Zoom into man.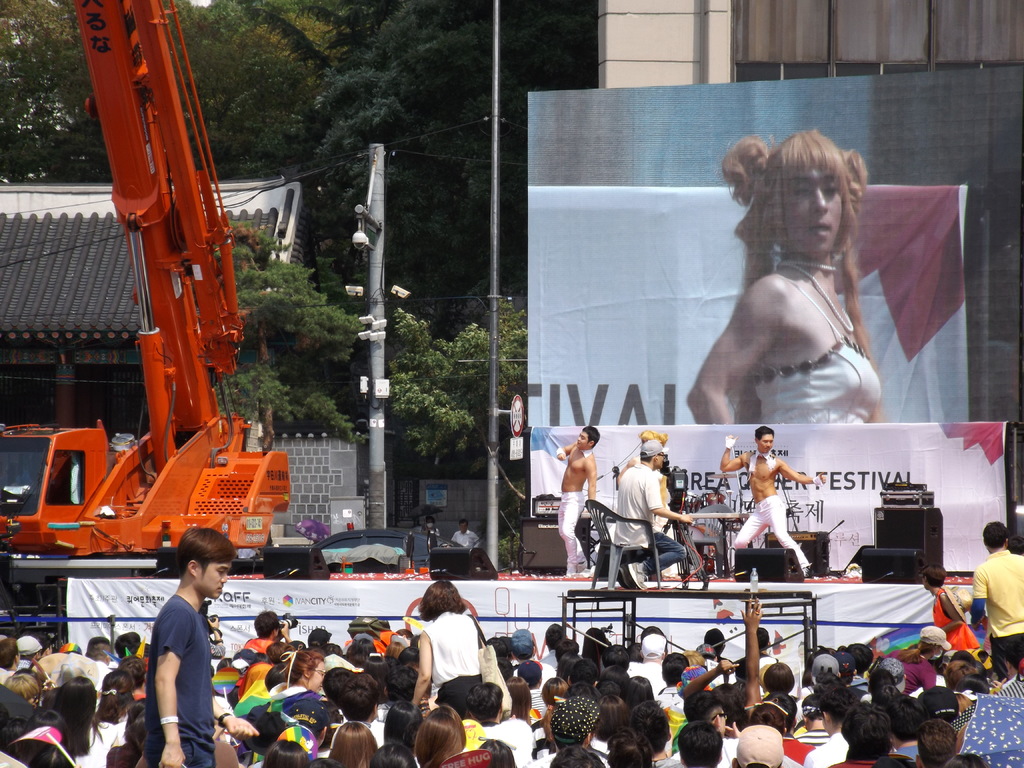
Zoom target: 628 631 671 699.
